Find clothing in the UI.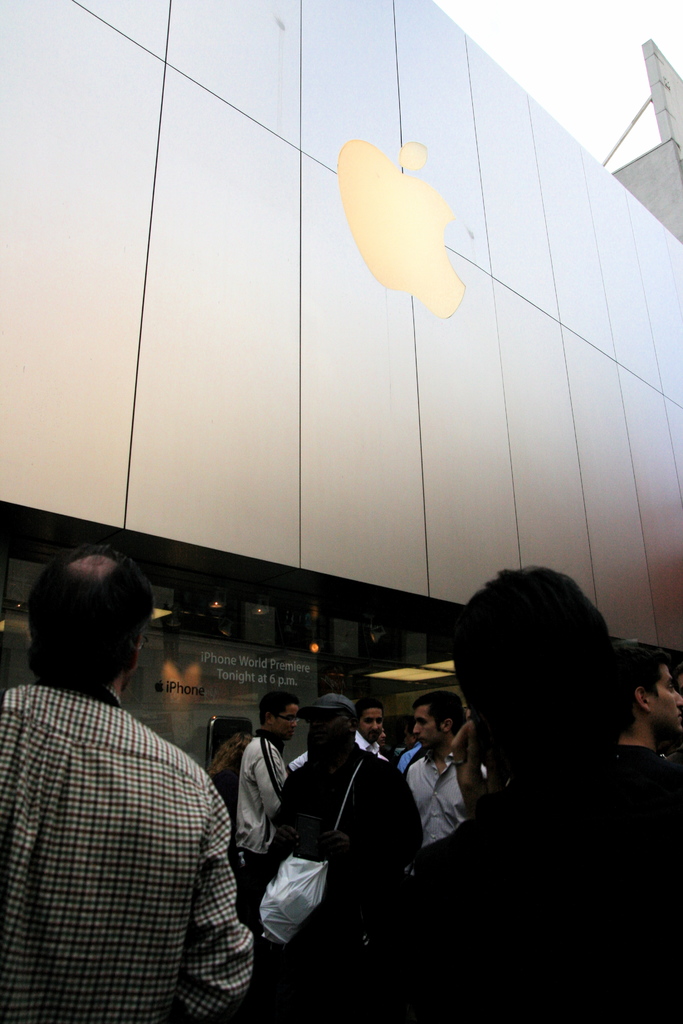
UI element at <bbox>403, 757, 487, 850</bbox>.
